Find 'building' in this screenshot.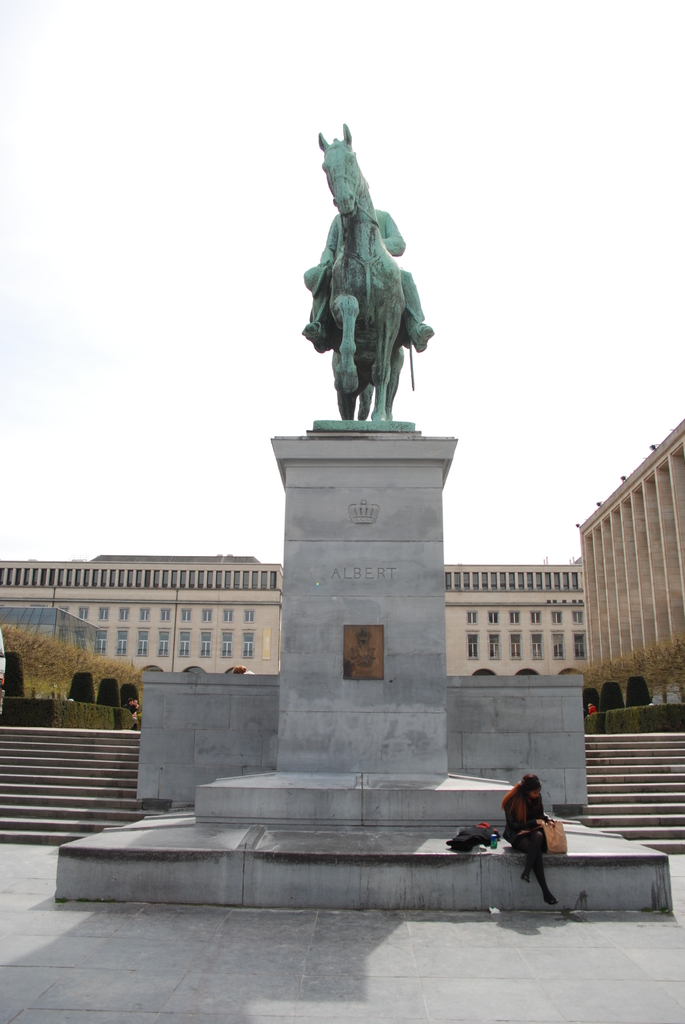
The bounding box for 'building' is 565, 430, 677, 696.
